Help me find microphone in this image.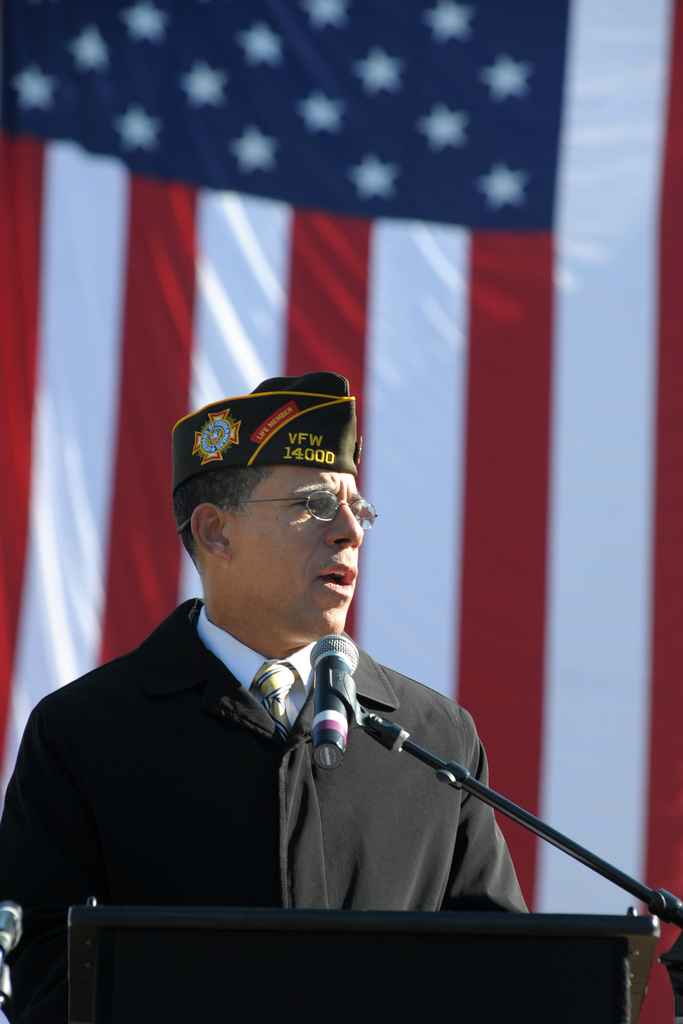
Found it: {"x1": 302, "y1": 630, "x2": 358, "y2": 773}.
